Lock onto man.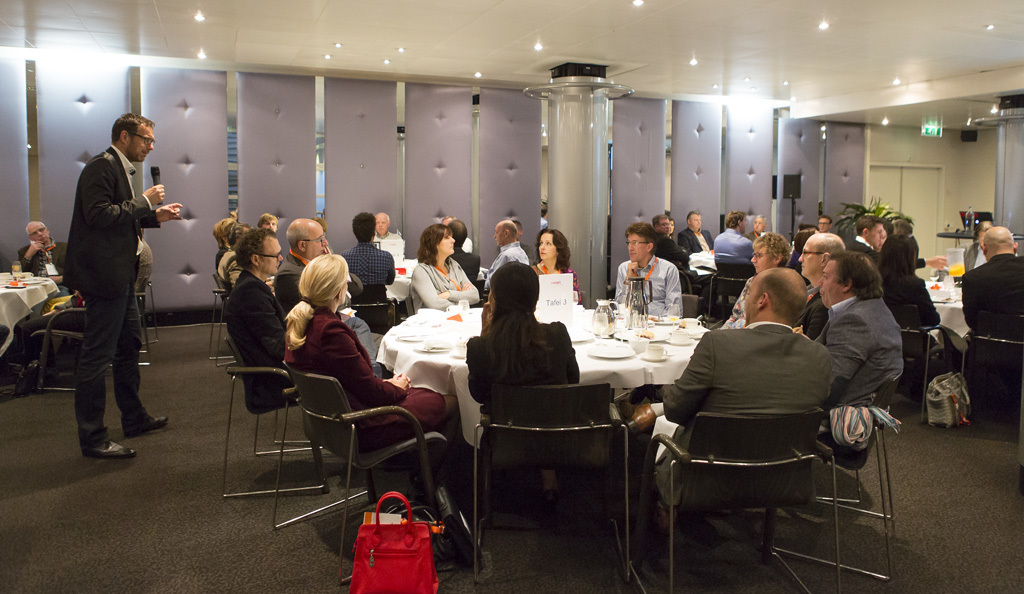
Locked: bbox=[712, 205, 754, 267].
